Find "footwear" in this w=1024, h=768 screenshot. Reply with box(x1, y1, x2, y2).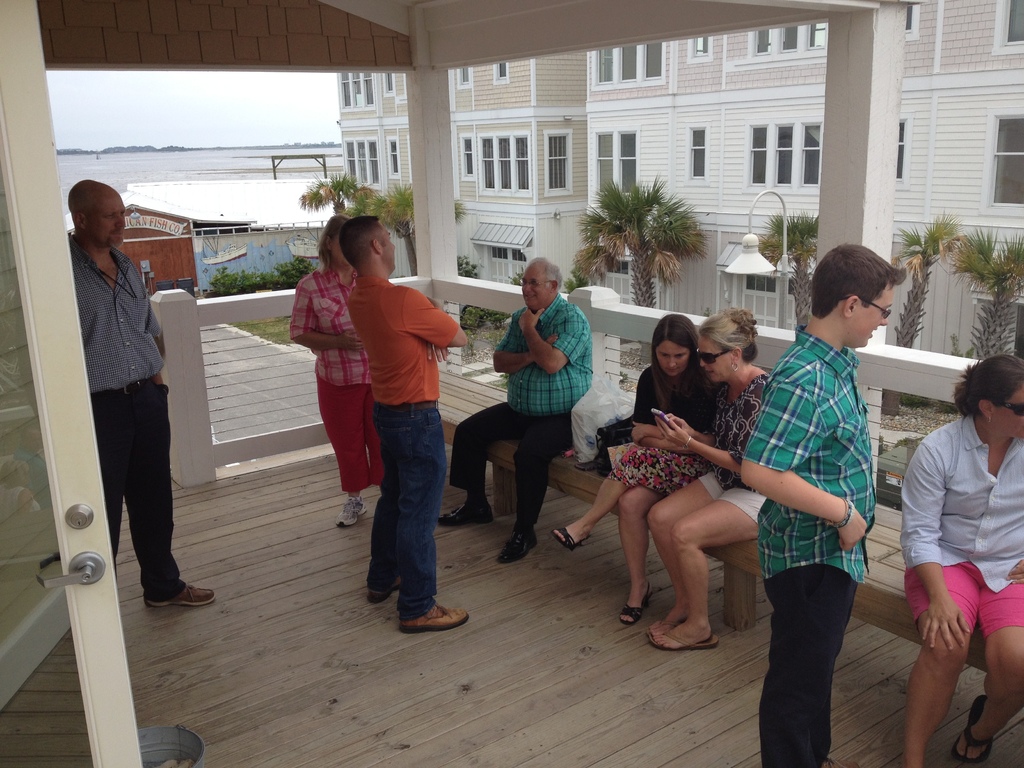
box(439, 505, 497, 522).
